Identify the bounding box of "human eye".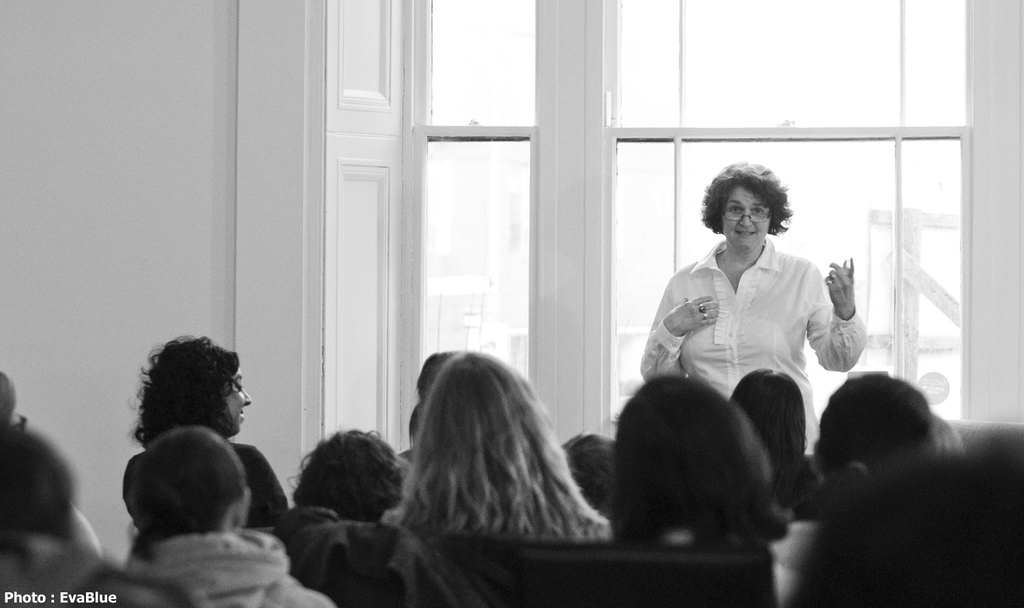
[236, 379, 242, 390].
